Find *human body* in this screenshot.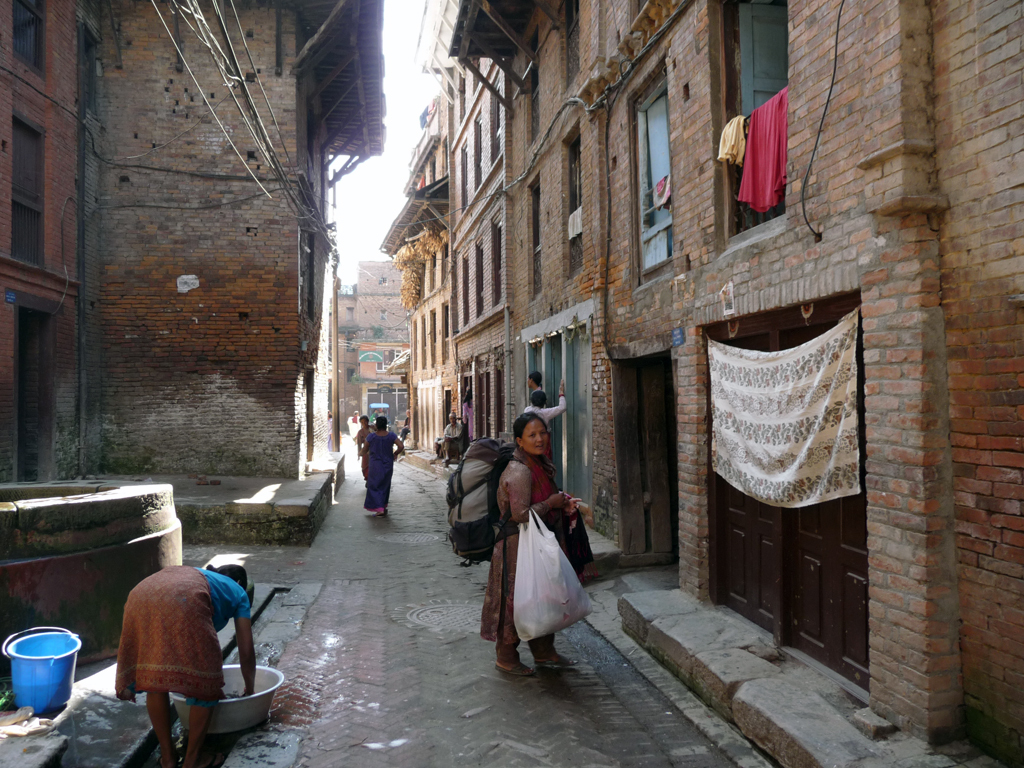
The bounding box for *human body* is (478,411,598,681).
